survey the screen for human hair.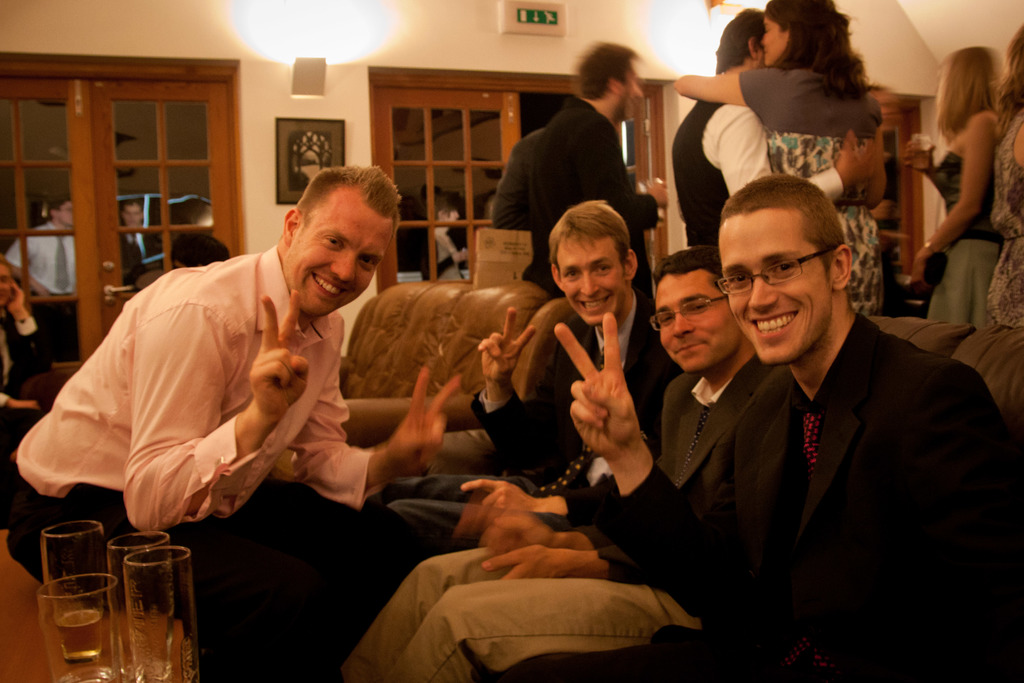
Survey found: (0, 258, 32, 313).
